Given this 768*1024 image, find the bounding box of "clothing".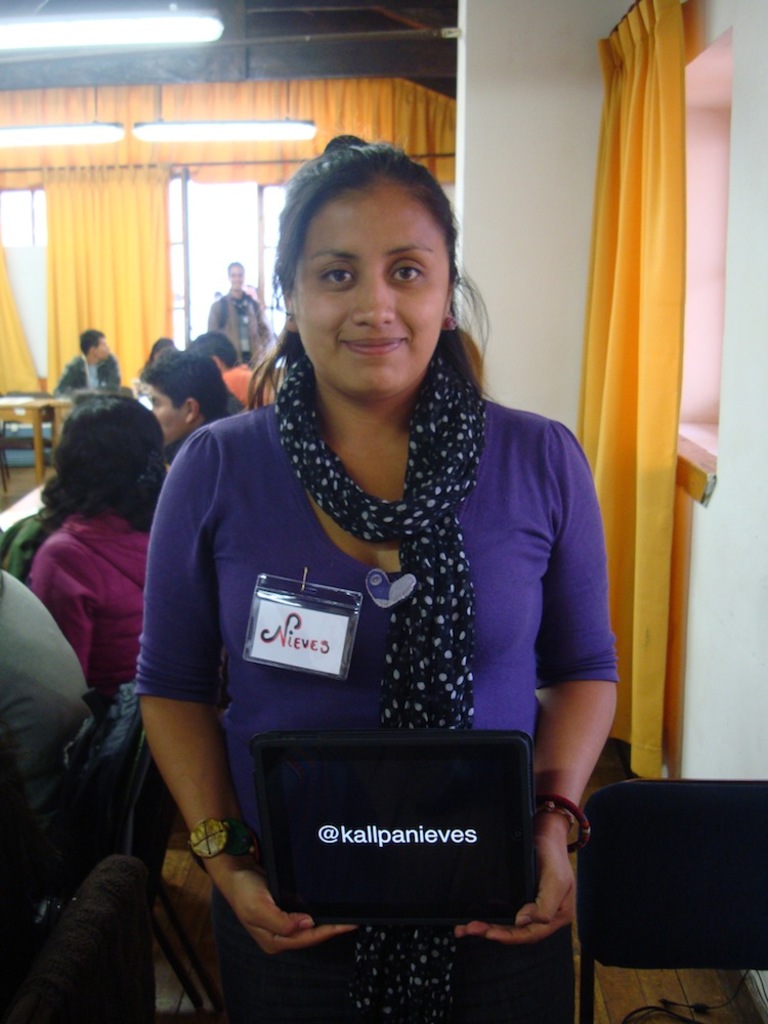
164, 410, 261, 470.
